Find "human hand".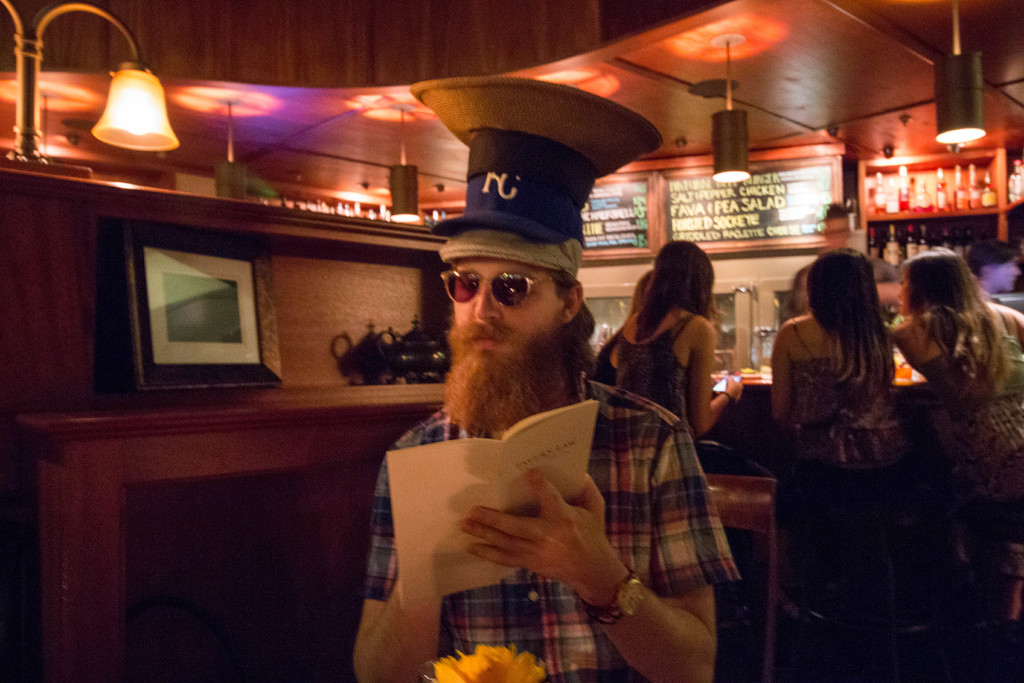
{"x1": 465, "y1": 463, "x2": 607, "y2": 577}.
